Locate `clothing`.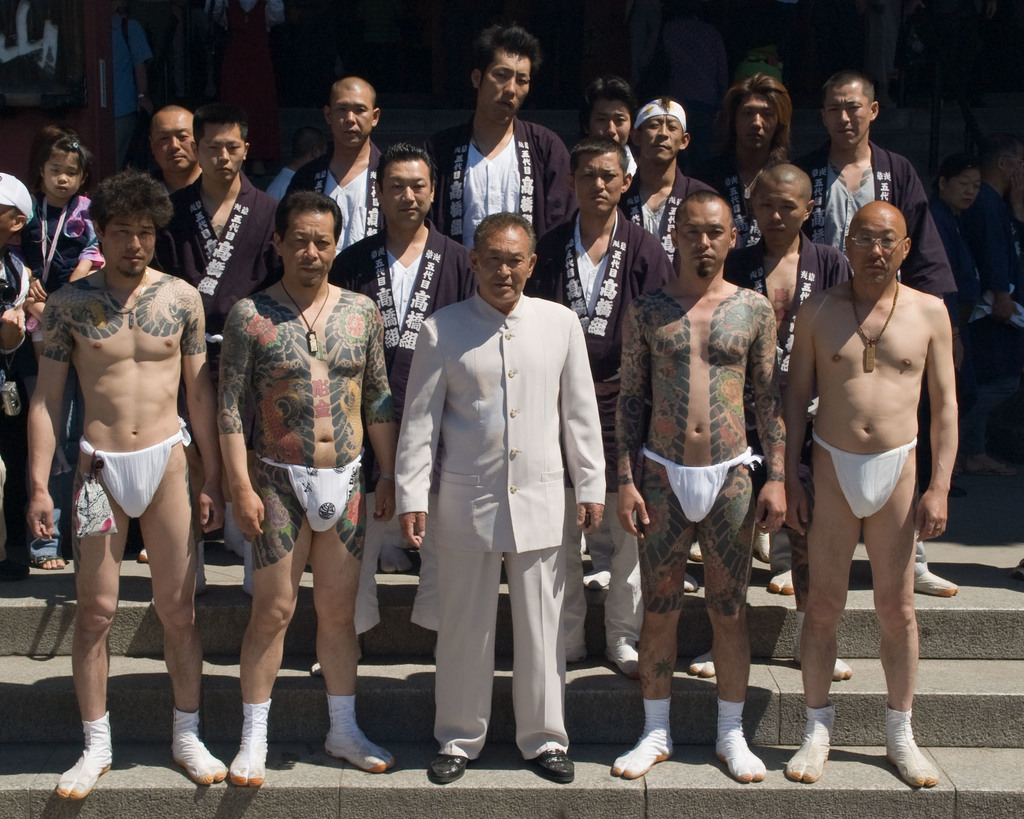
Bounding box: locate(522, 212, 676, 392).
